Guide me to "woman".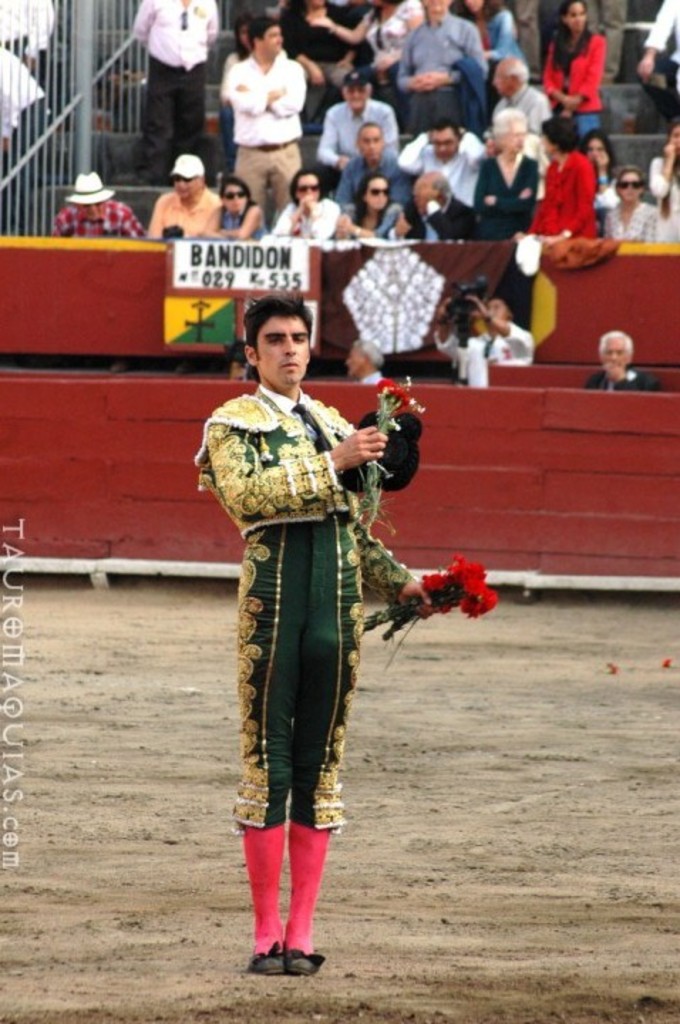
Guidance: select_region(192, 172, 272, 240).
